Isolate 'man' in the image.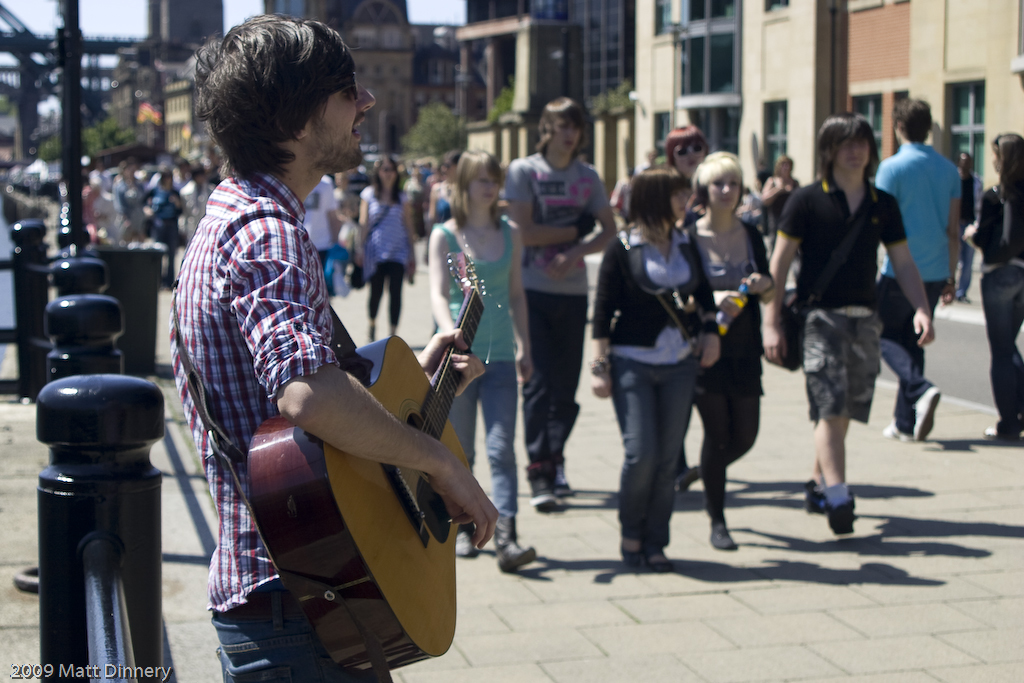
Isolated region: left=759, top=110, right=936, bottom=533.
